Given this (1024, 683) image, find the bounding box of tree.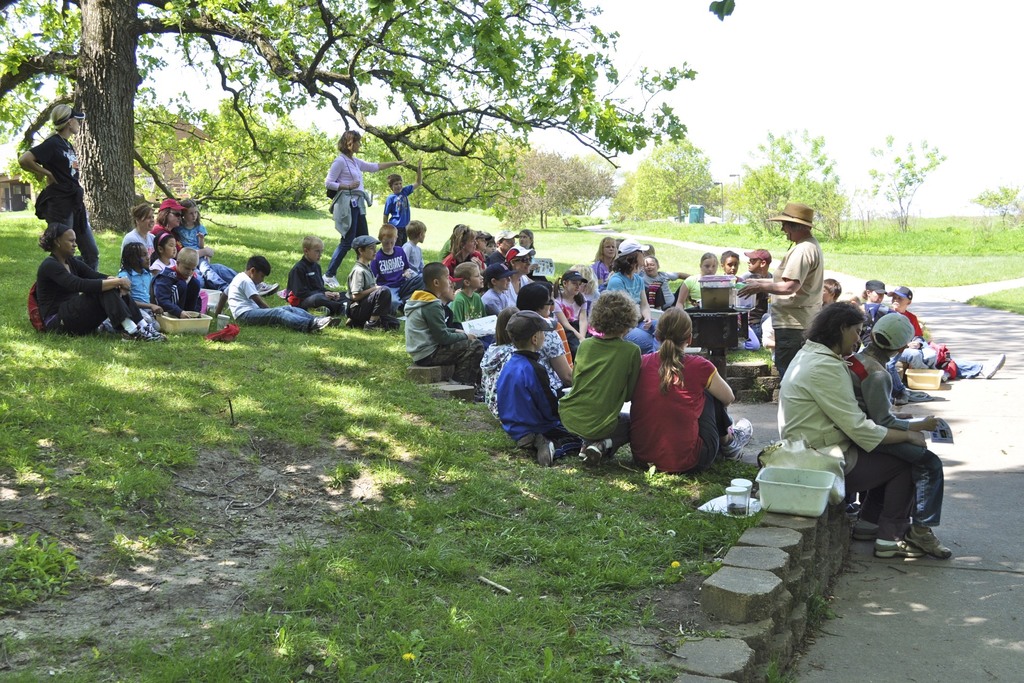
region(852, 126, 957, 229).
